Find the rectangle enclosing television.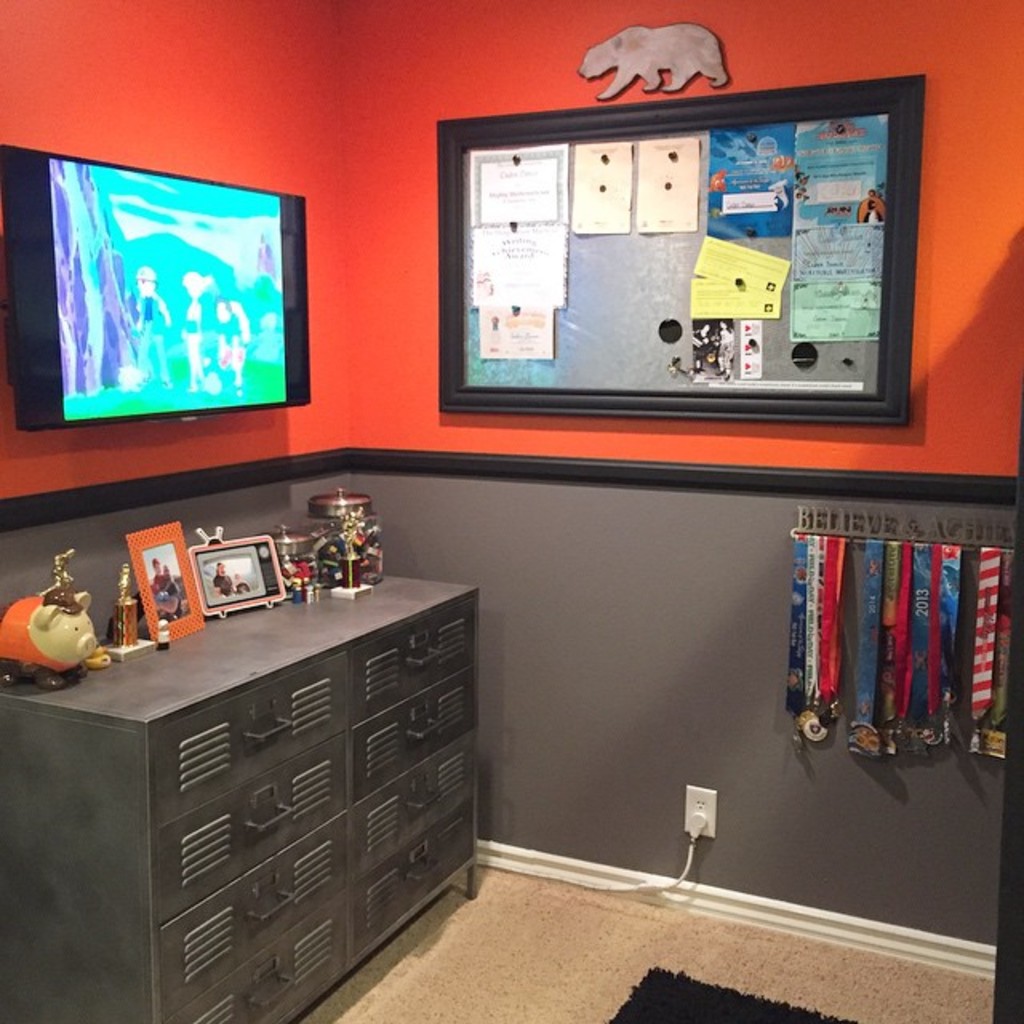
select_region(0, 149, 307, 430).
